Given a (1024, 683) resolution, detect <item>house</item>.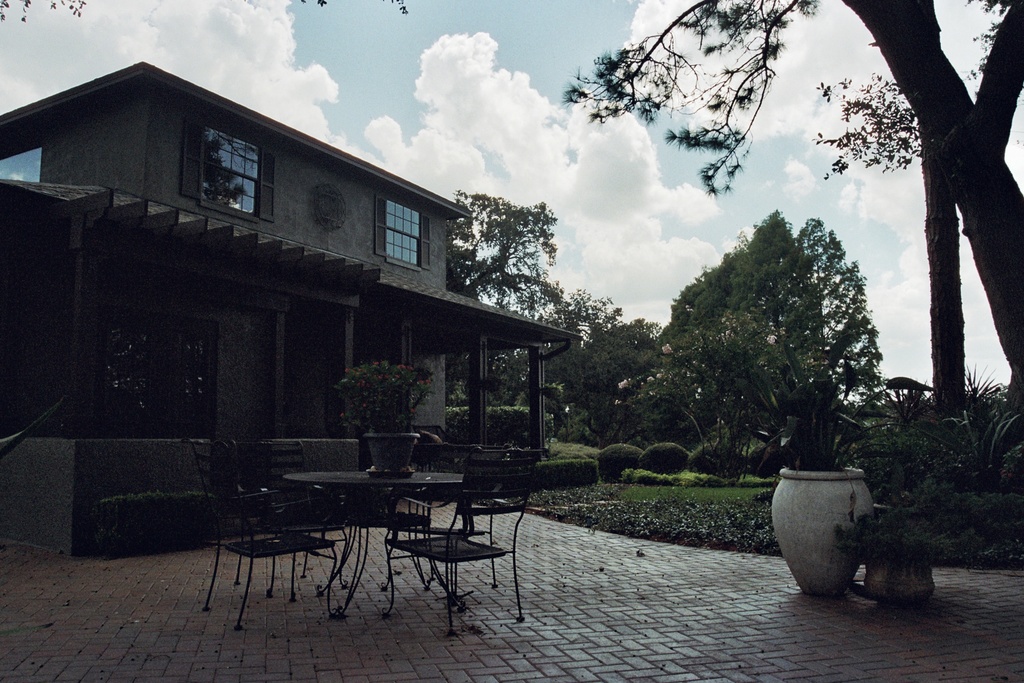
rect(88, 72, 496, 518).
